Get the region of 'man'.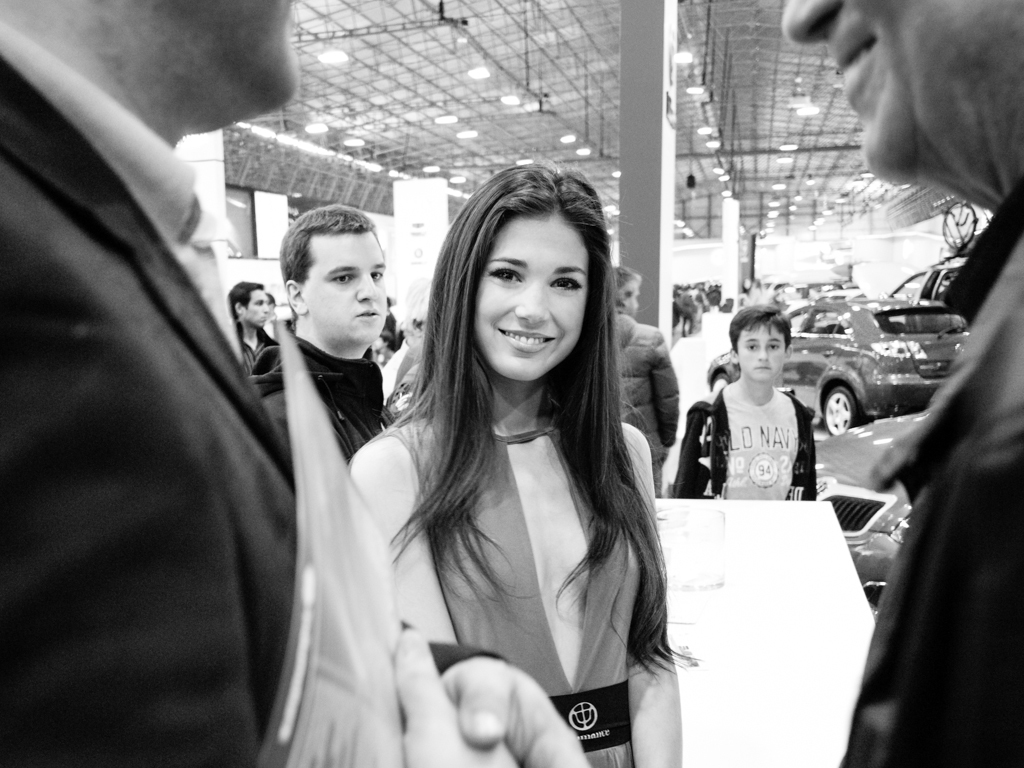
(222, 279, 281, 369).
